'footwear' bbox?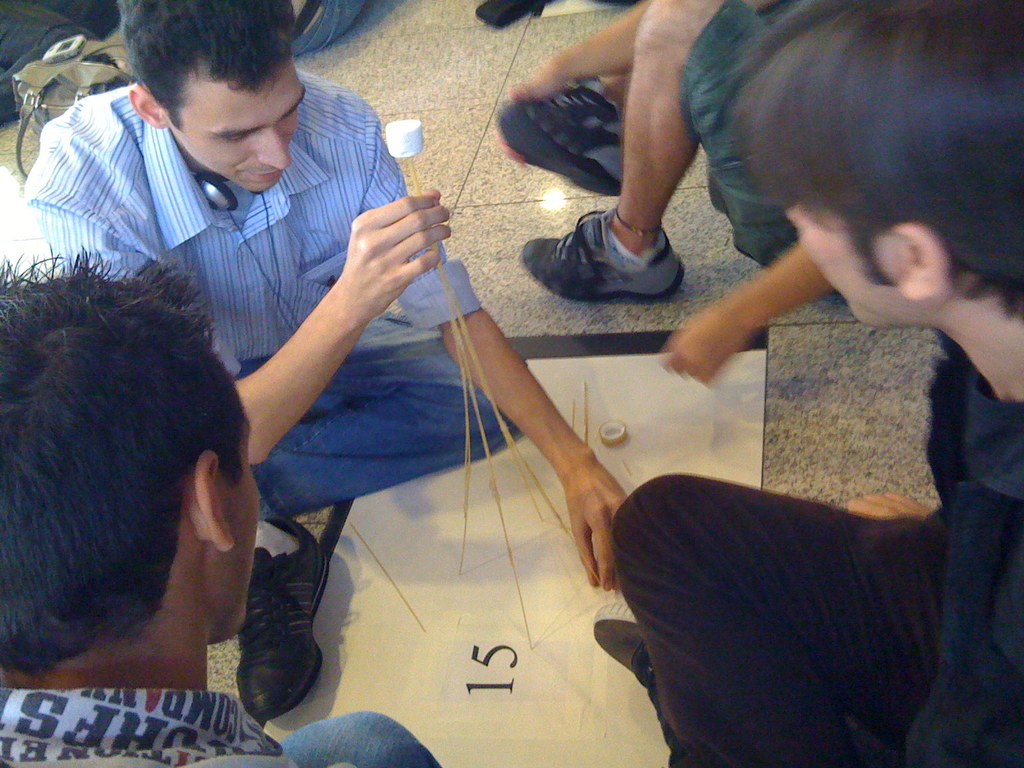
<box>236,515,328,719</box>
